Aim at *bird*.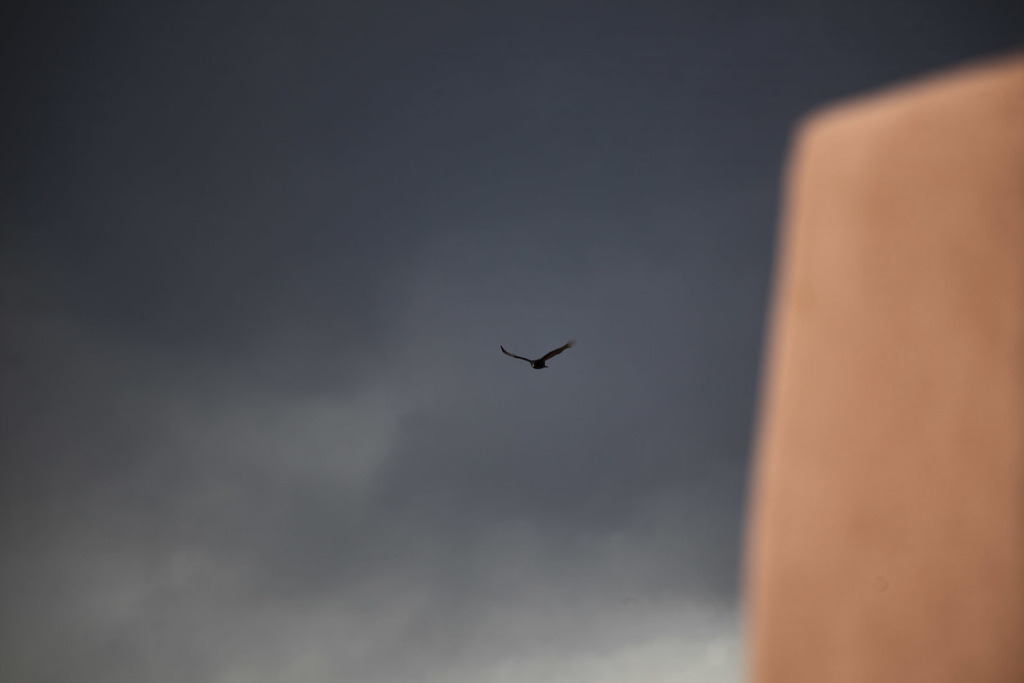
Aimed at detection(494, 333, 575, 389).
